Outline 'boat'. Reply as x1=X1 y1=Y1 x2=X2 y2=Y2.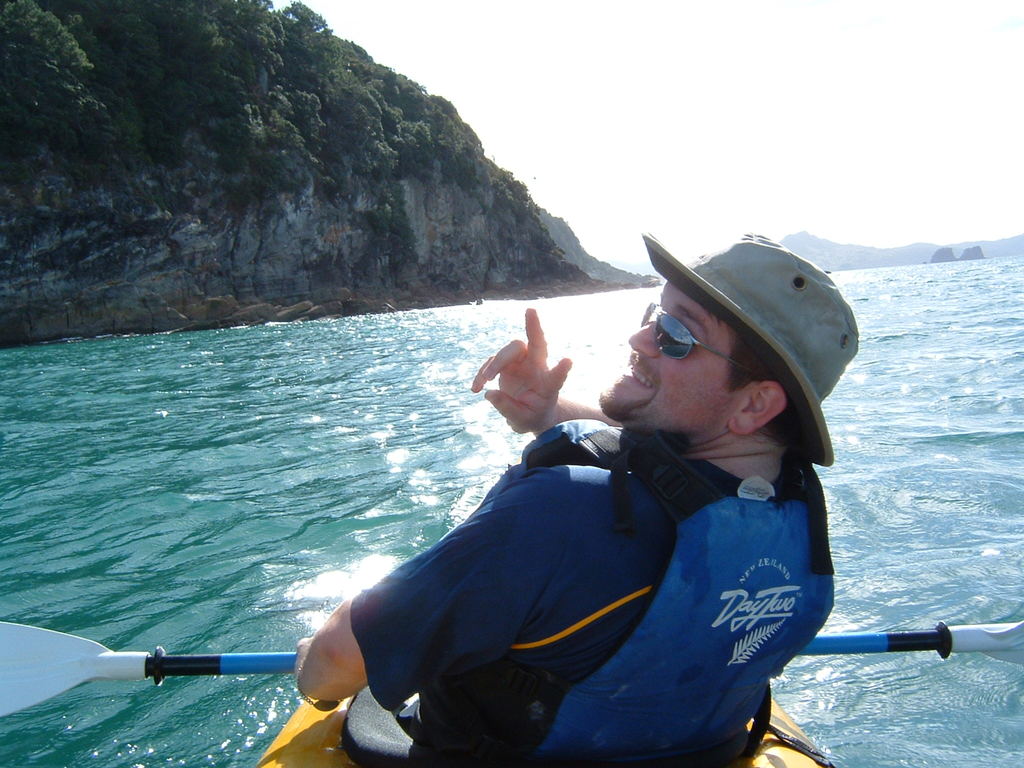
x1=257 y1=684 x2=840 y2=767.
